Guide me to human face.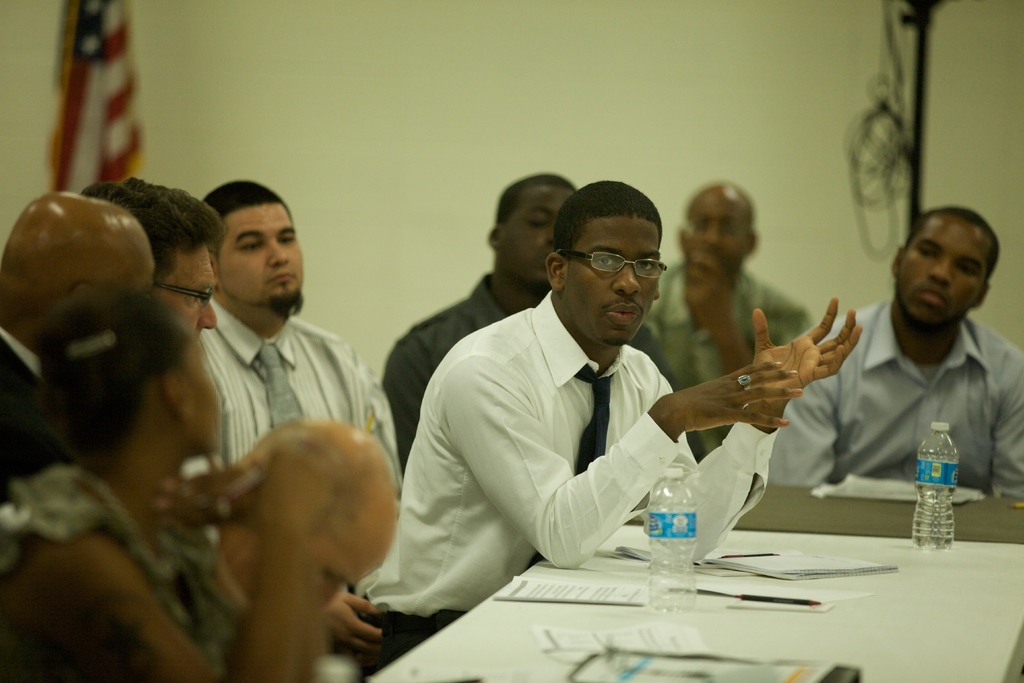
Guidance: locate(309, 529, 392, 605).
